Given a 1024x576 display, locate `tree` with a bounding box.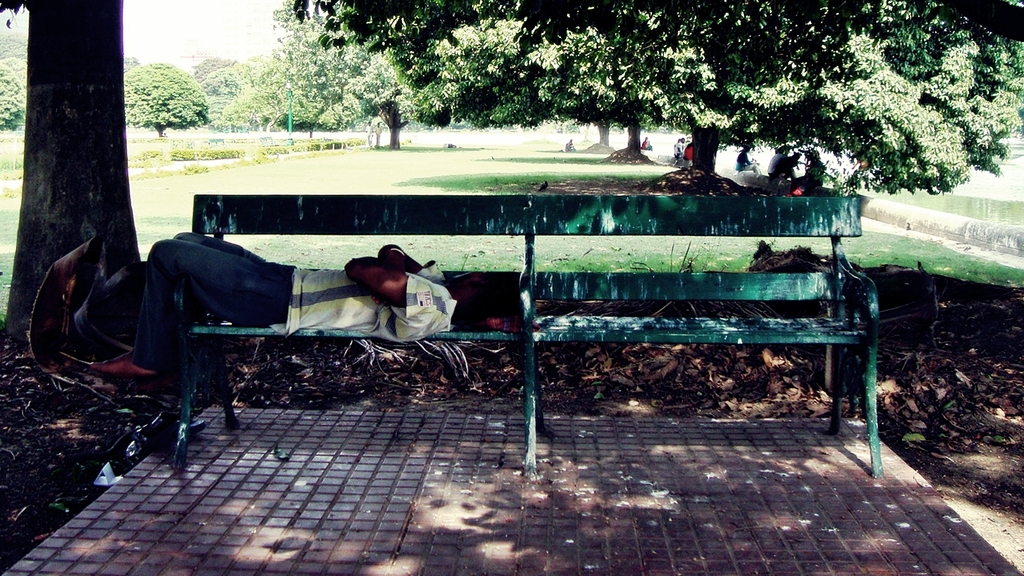
Located: region(0, 39, 31, 136).
